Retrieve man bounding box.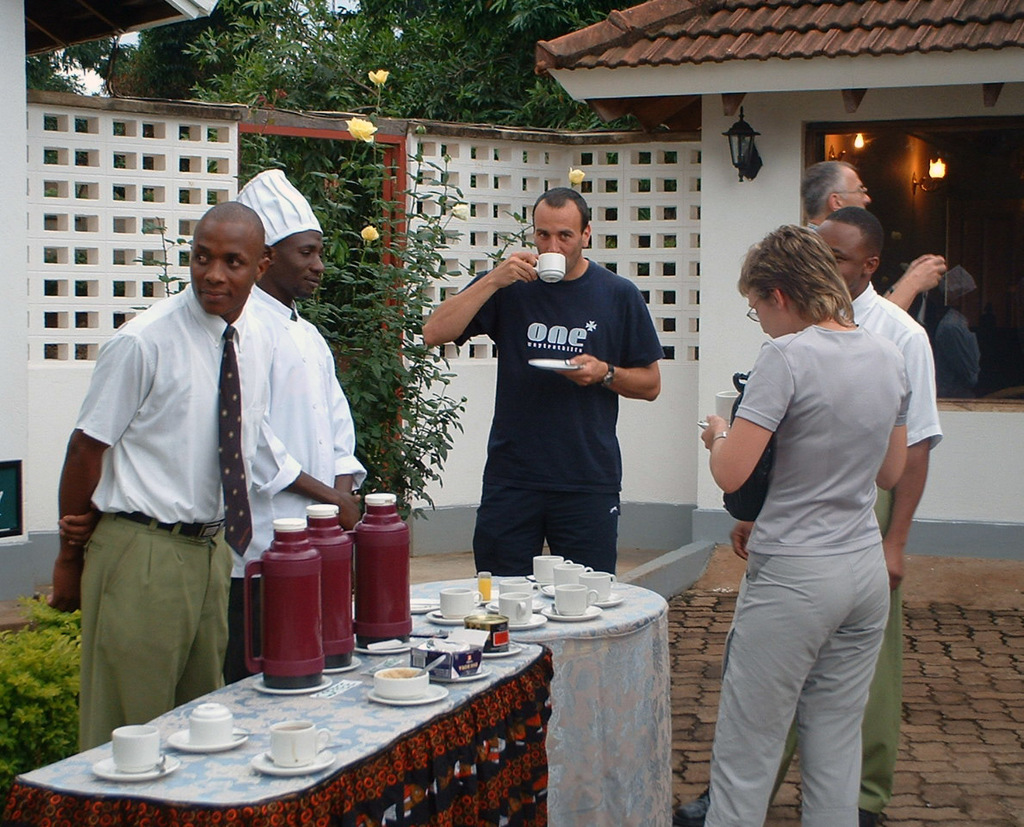
Bounding box: crop(43, 200, 273, 755).
